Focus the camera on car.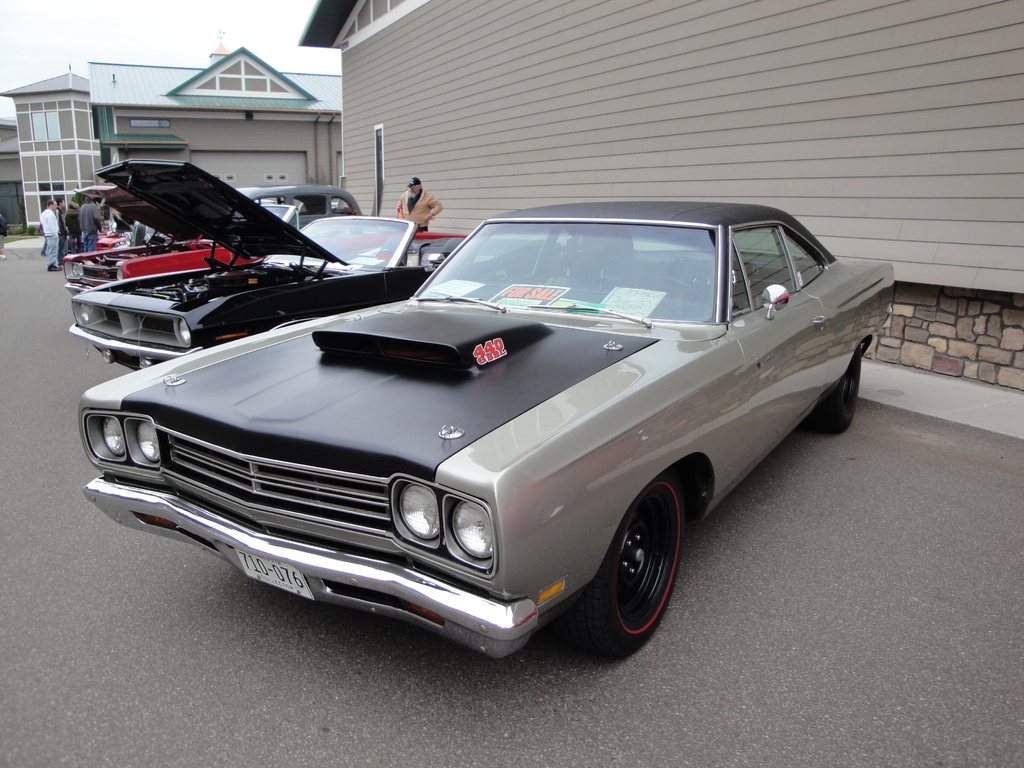
Focus region: (132,180,358,240).
